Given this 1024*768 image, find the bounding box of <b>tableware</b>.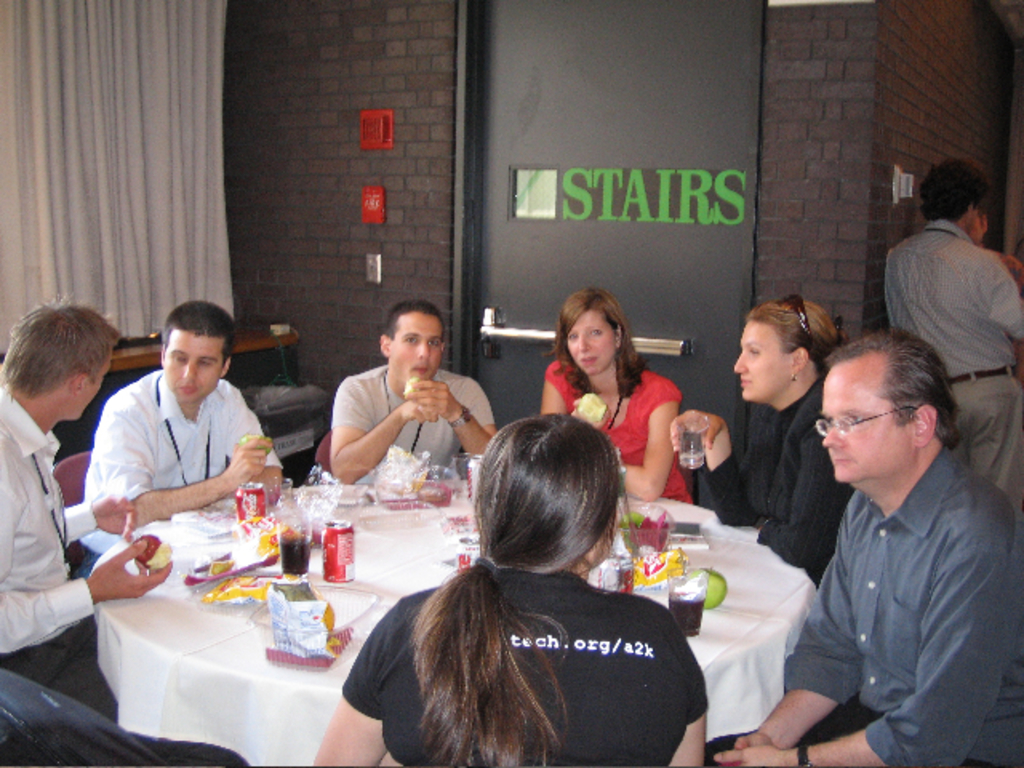
450, 453, 470, 498.
